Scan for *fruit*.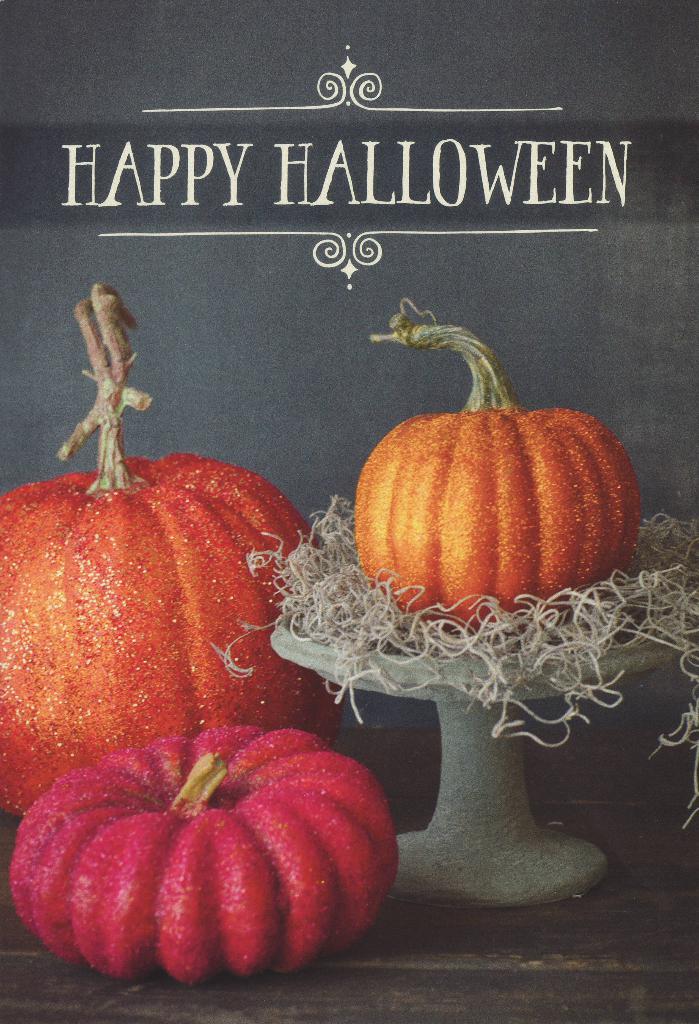
Scan result: BBox(341, 292, 654, 630).
